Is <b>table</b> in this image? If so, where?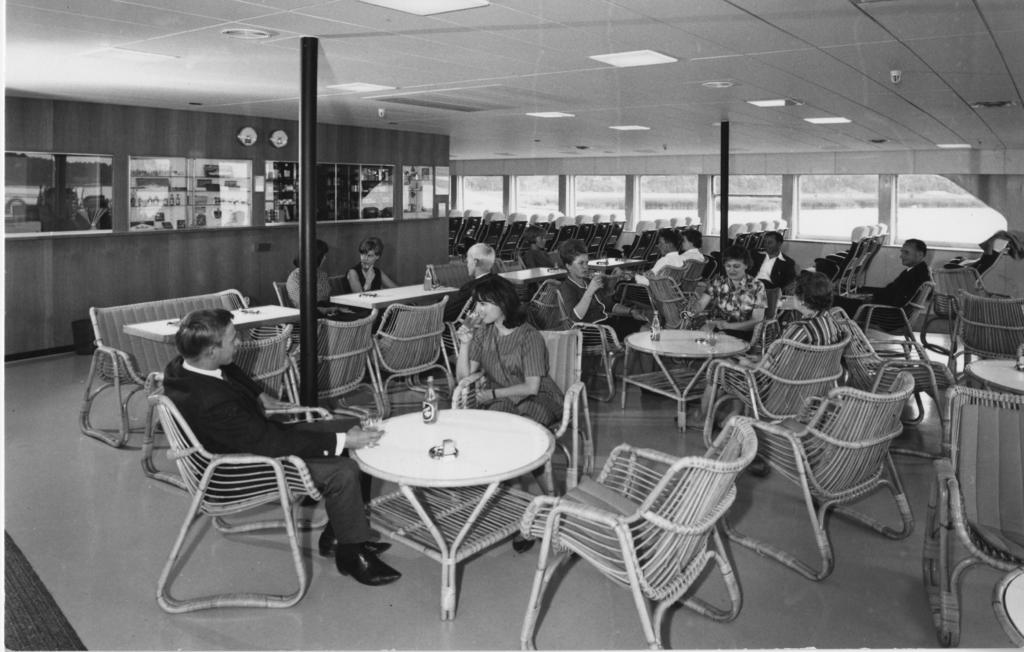
Yes, at [330,278,461,315].
